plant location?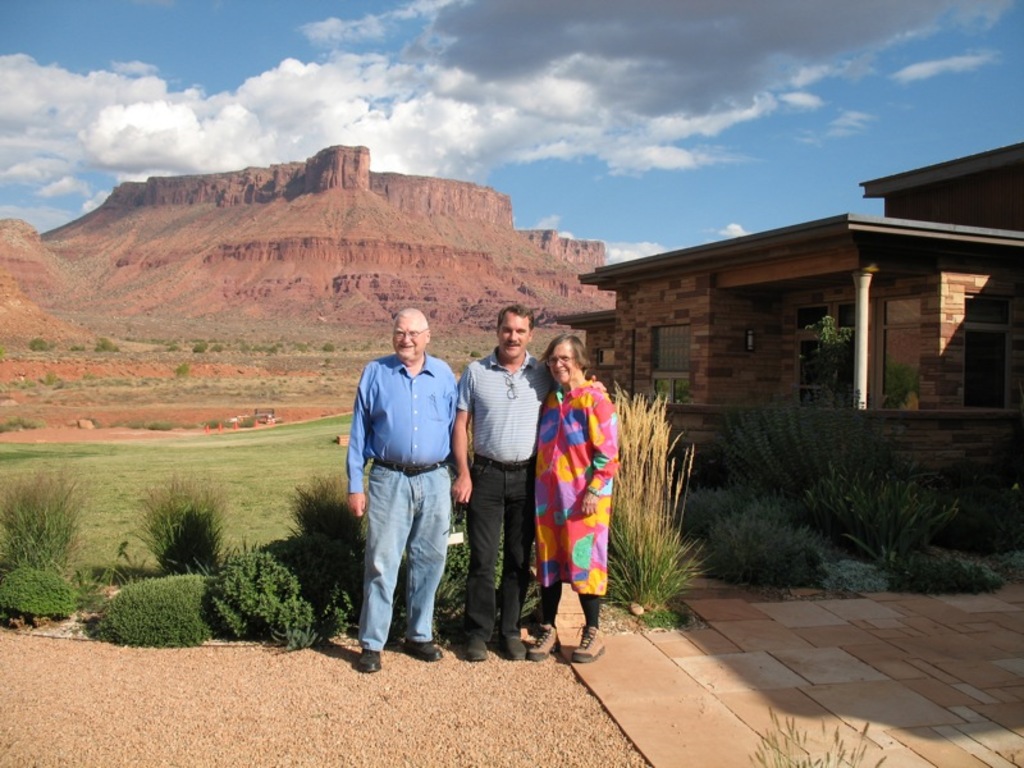
83/567/238/678
